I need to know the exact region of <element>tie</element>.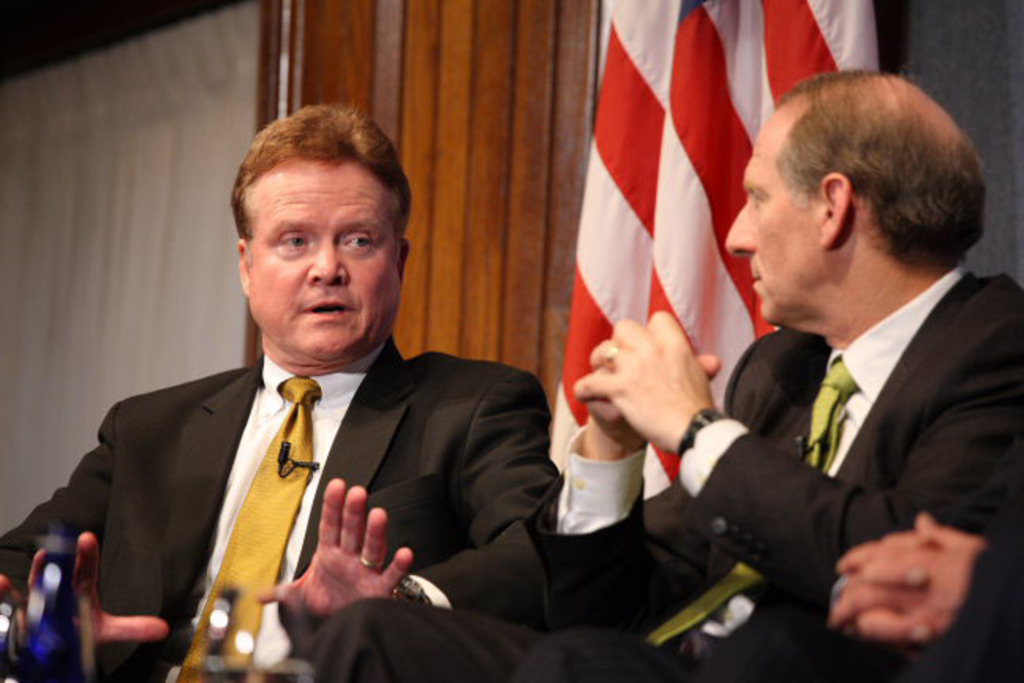
Region: l=649, t=356, r=856, b=651.
